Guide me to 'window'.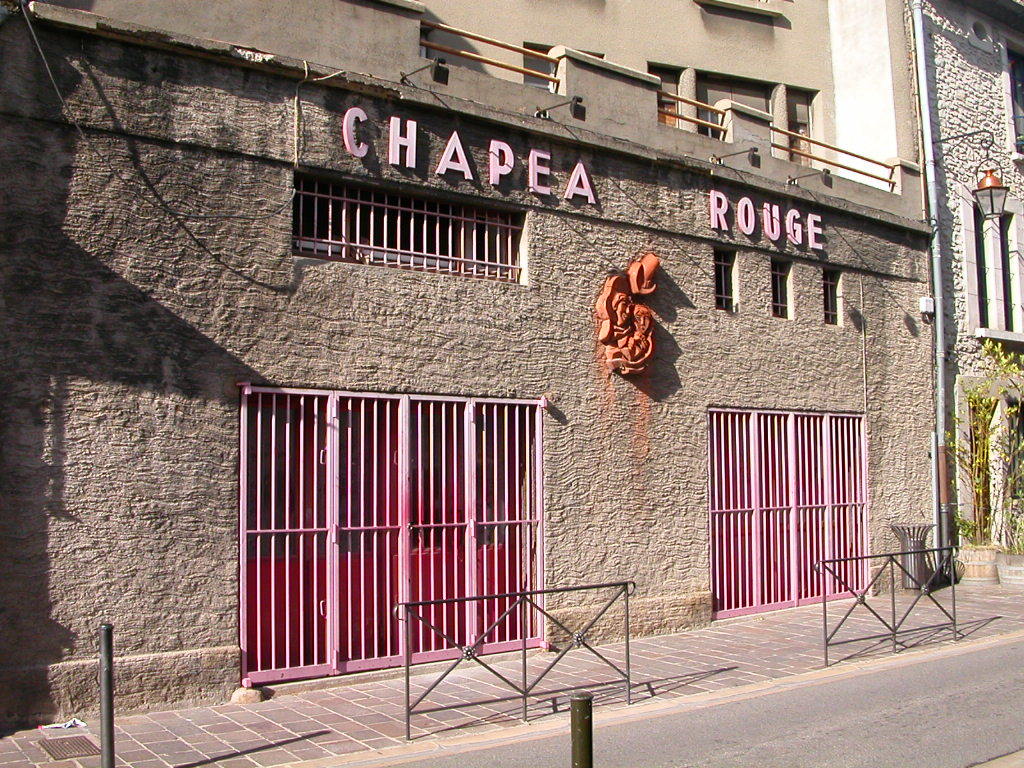
Guidance: left=958, top=187, right=1022, bottom=338.
